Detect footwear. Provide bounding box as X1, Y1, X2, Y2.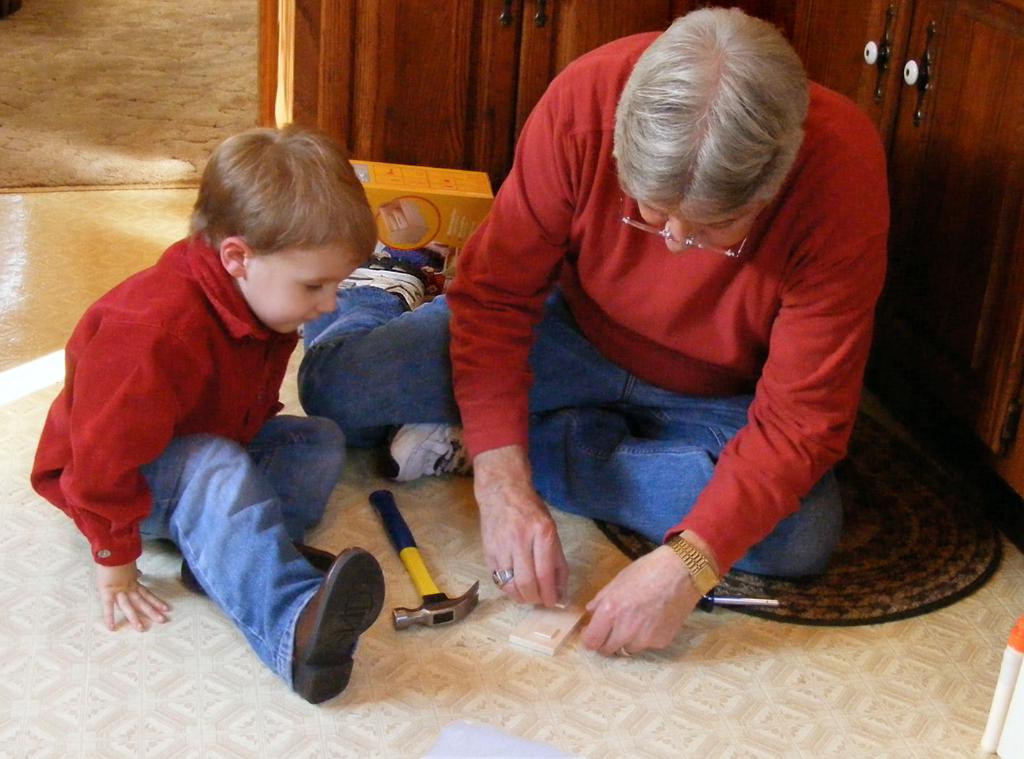
384, 422, 475, 477.
